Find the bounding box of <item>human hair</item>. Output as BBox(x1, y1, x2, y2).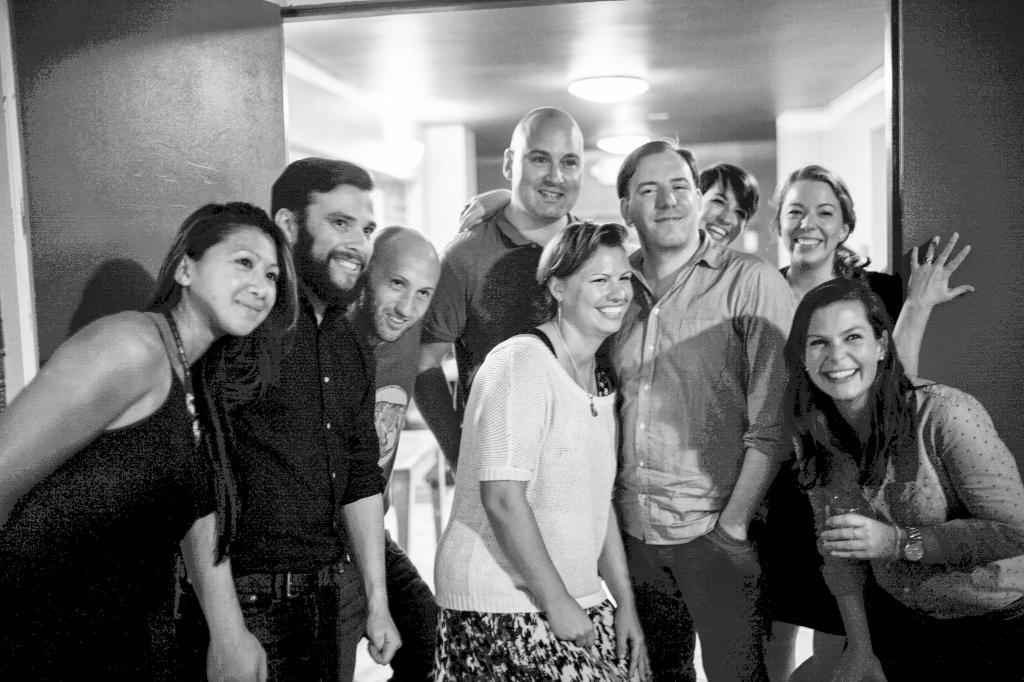
BBox(145, 205, 304, 407).
